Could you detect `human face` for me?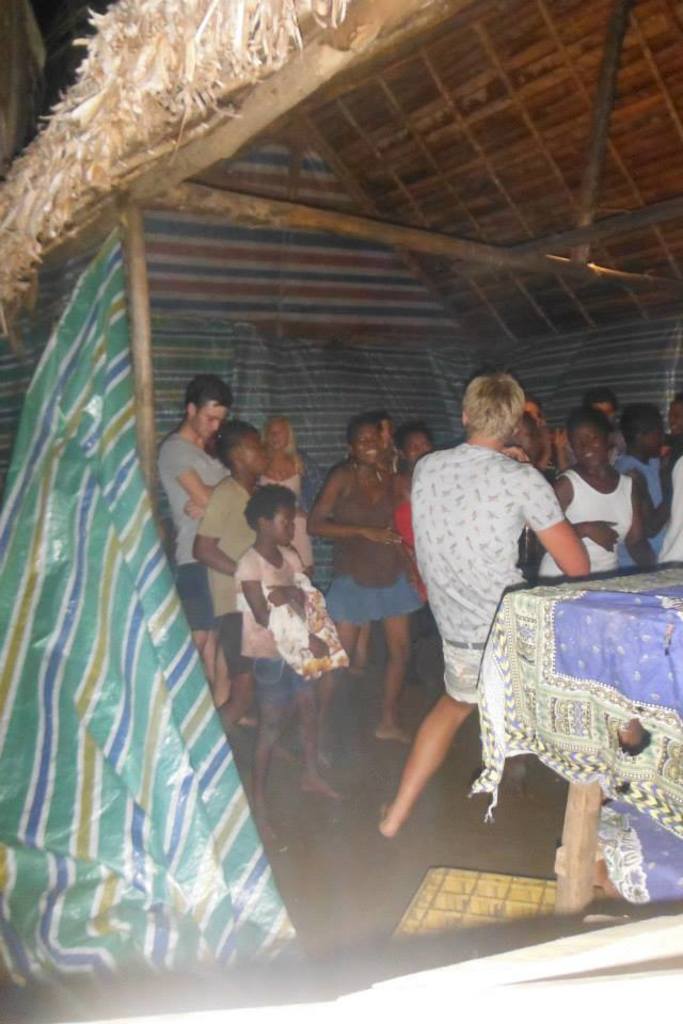
Detection result: locate(350, 425, 386, 463).
